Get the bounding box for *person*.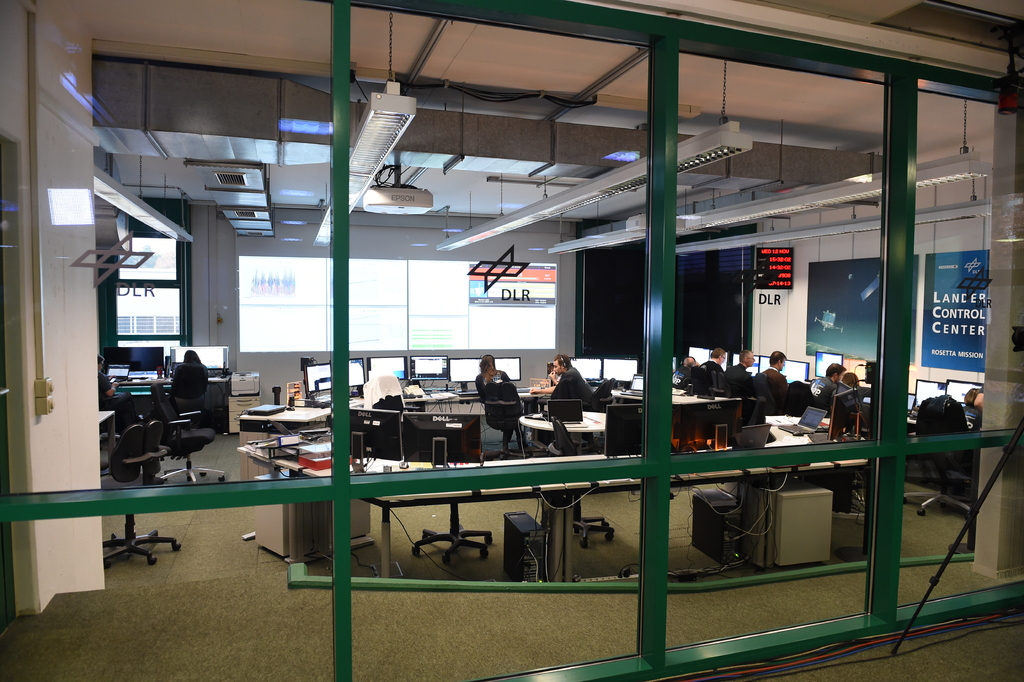
692/332/744/399.
